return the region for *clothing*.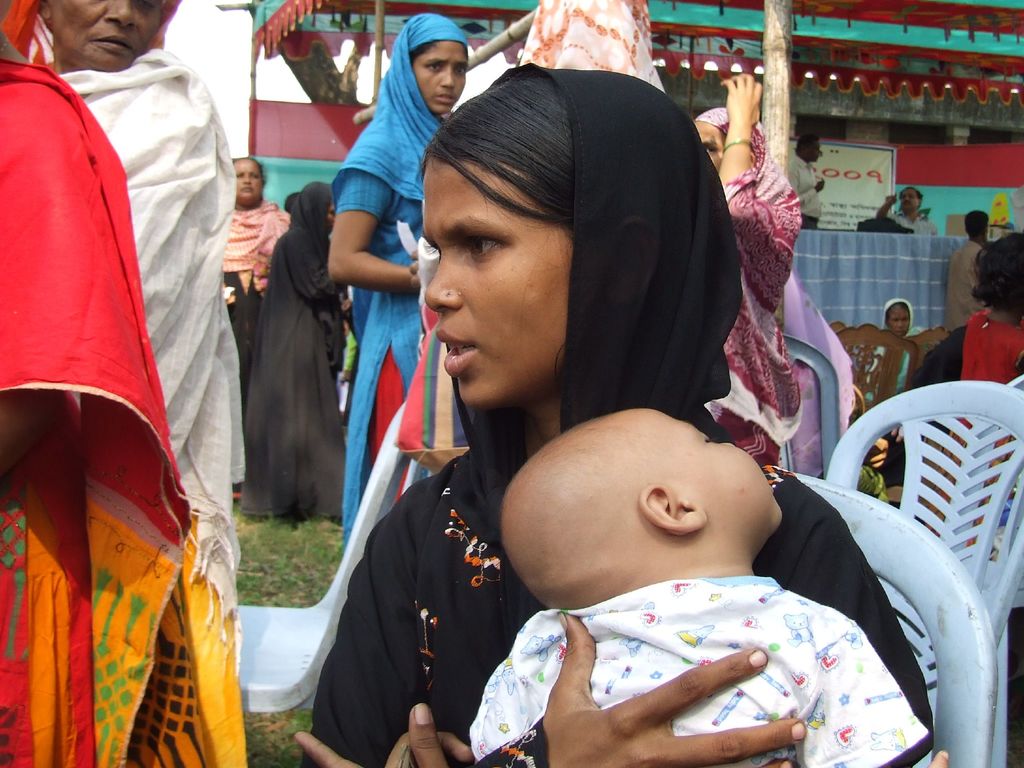
x1=211, y1=188, x2=303, y2=373.
